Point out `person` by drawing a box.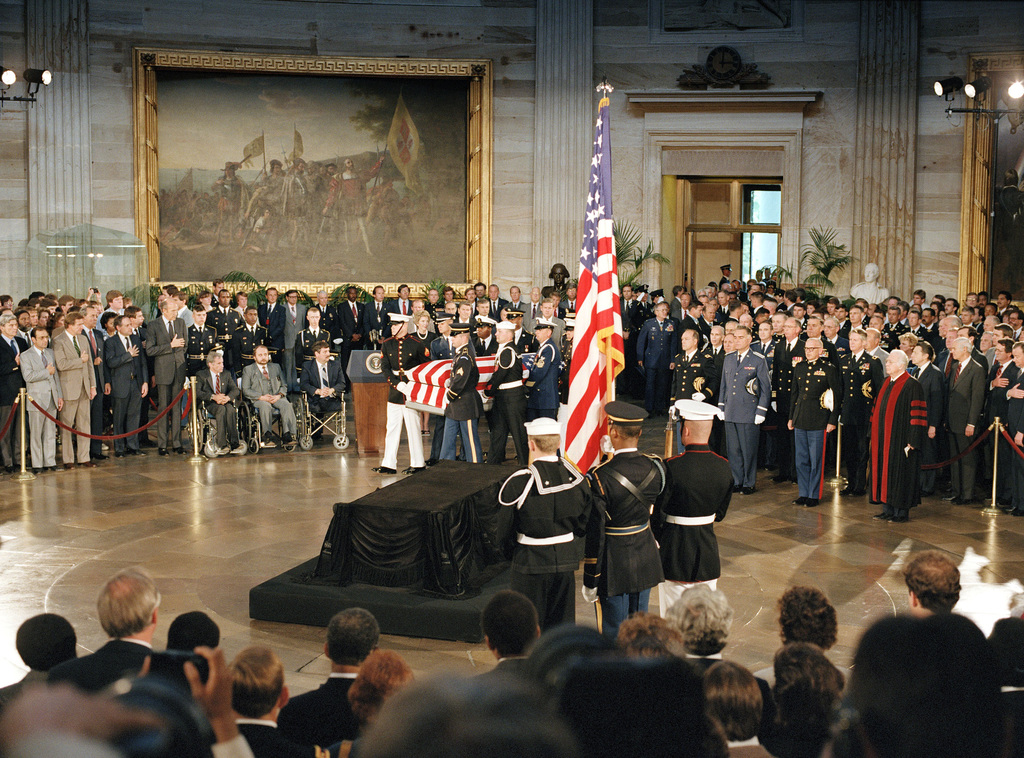
[528, 320, 556, 415].
